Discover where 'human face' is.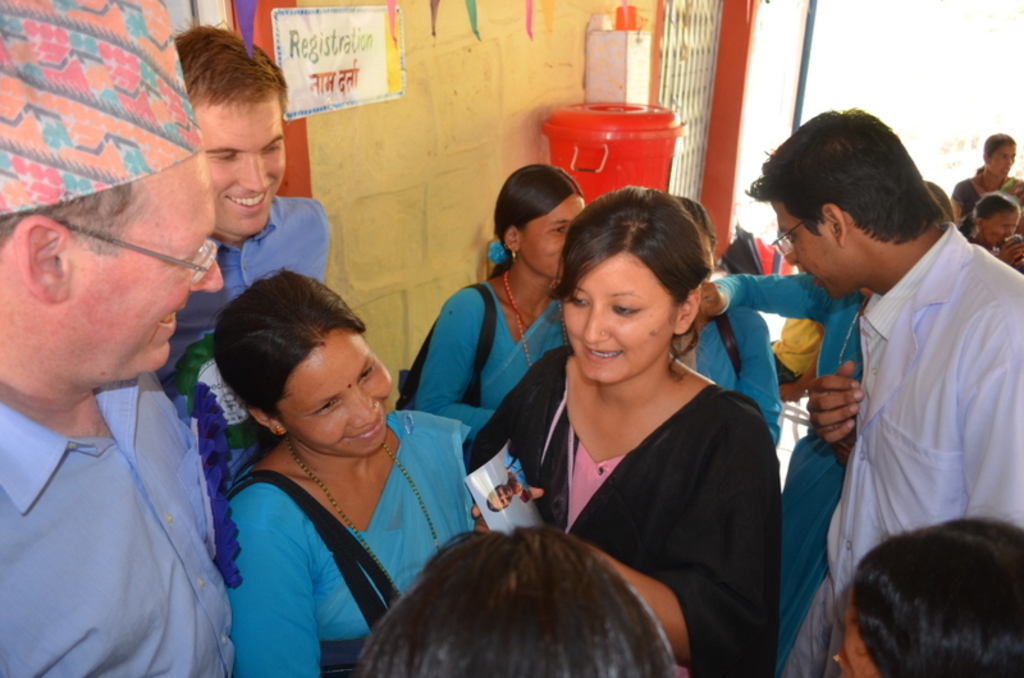
Discovered at [273, 330, 392, 455].
